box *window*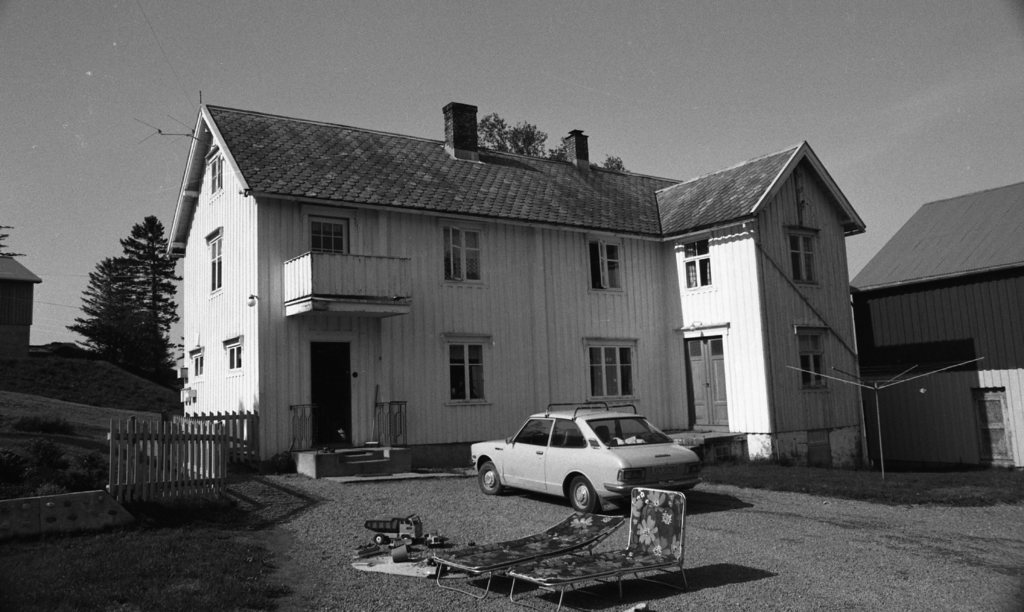
(587, 238, 625, 292)
